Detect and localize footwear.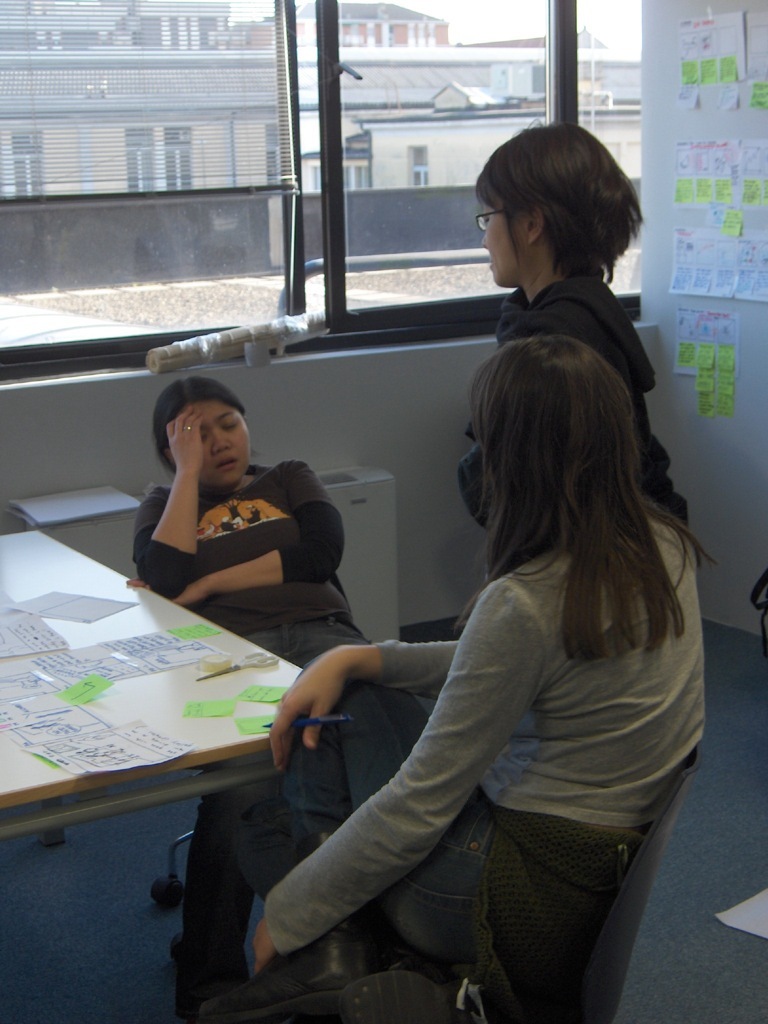
Localized at 337 964 453 1023.
